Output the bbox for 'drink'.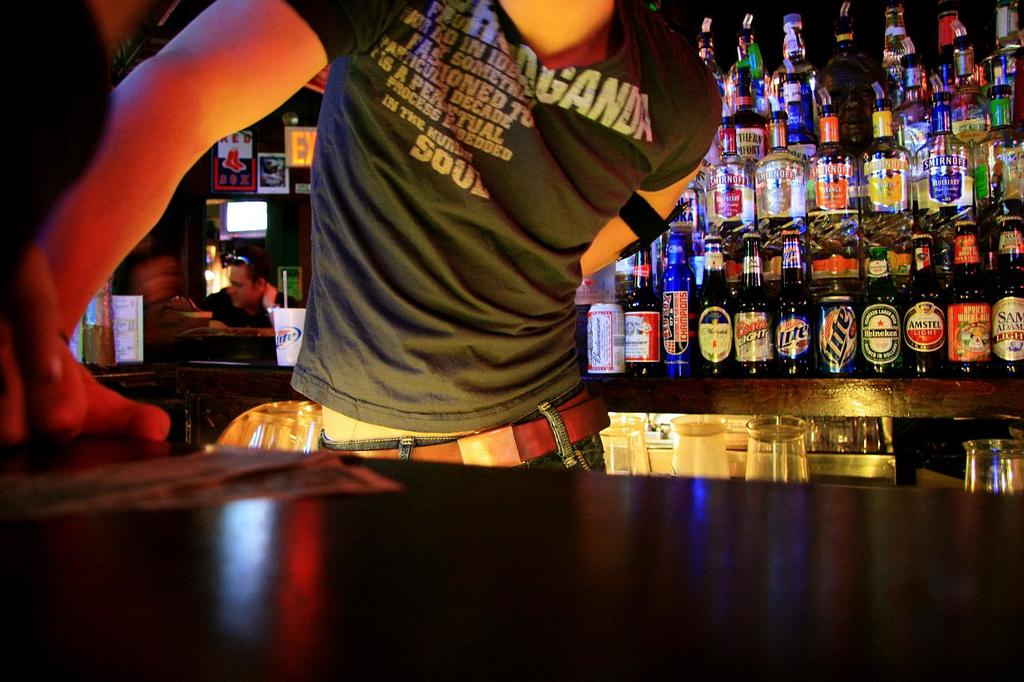
box=[753, 116, 811, 223].
